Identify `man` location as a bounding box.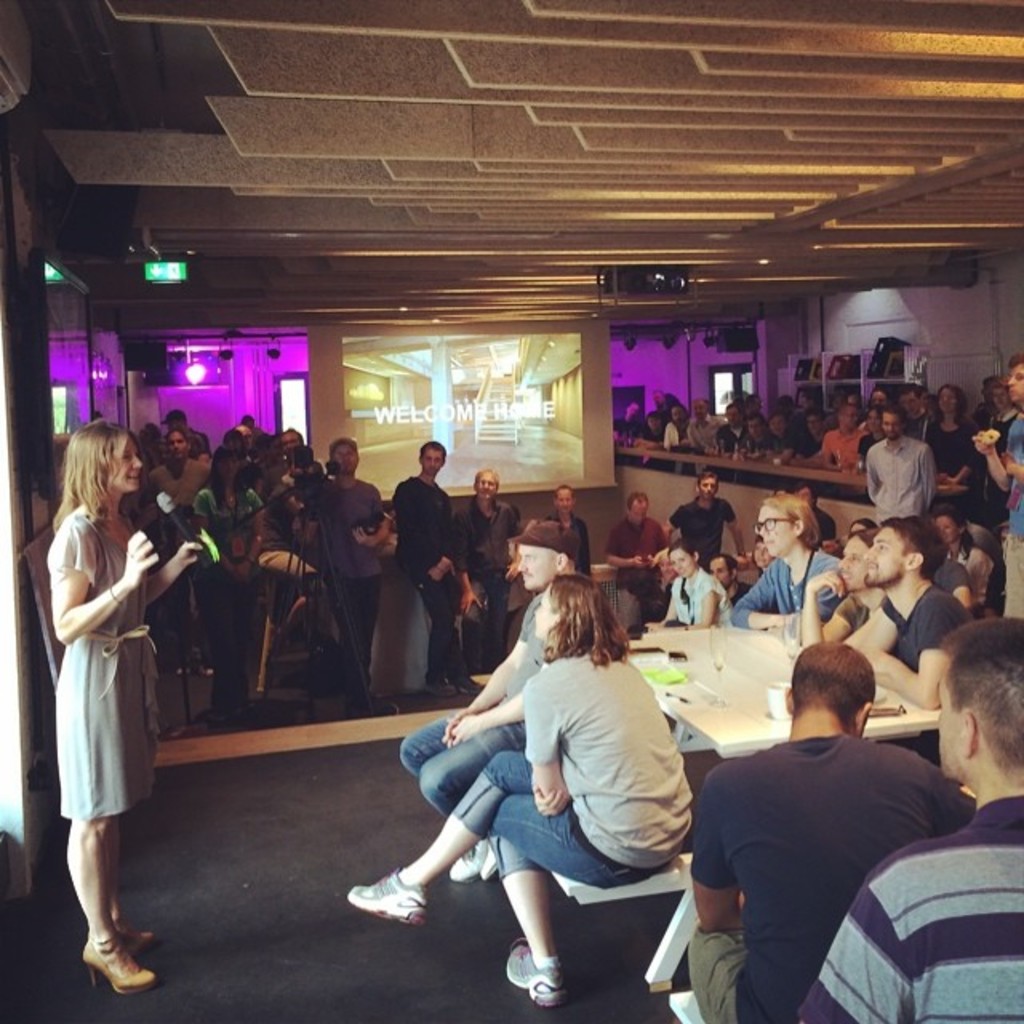
<bbox>797, 616, 1022, 1022</bbox>.
